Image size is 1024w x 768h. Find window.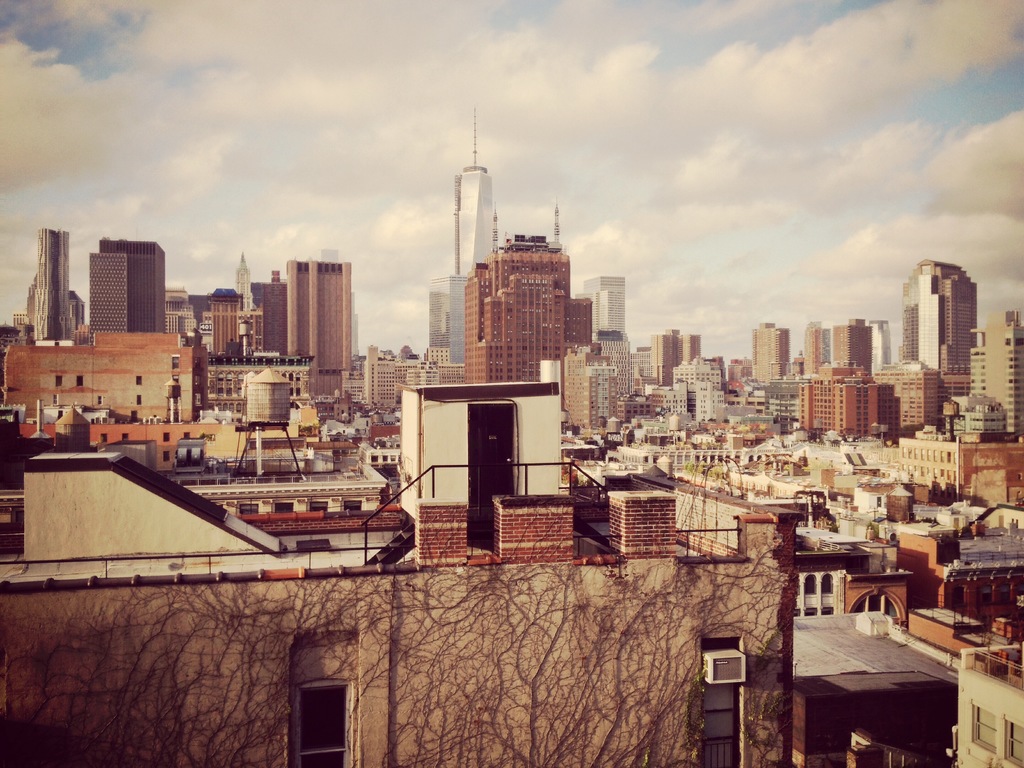
select_region(161, 430, 173, 442).
